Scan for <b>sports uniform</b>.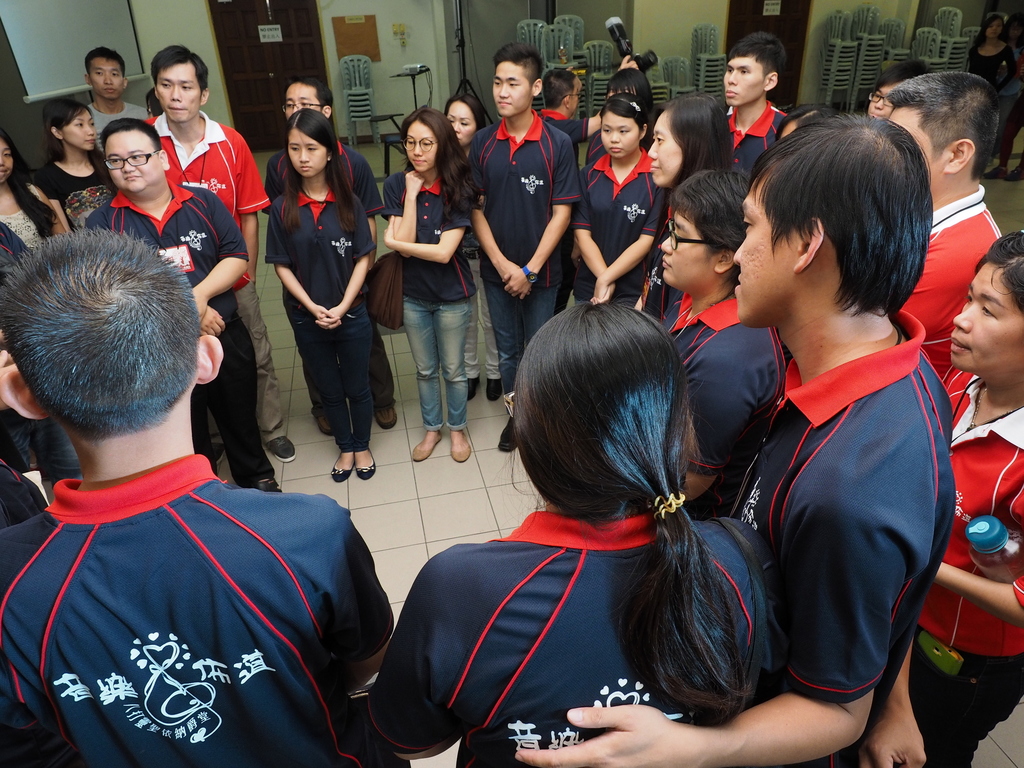
Scan result: [356,500,765,767].
